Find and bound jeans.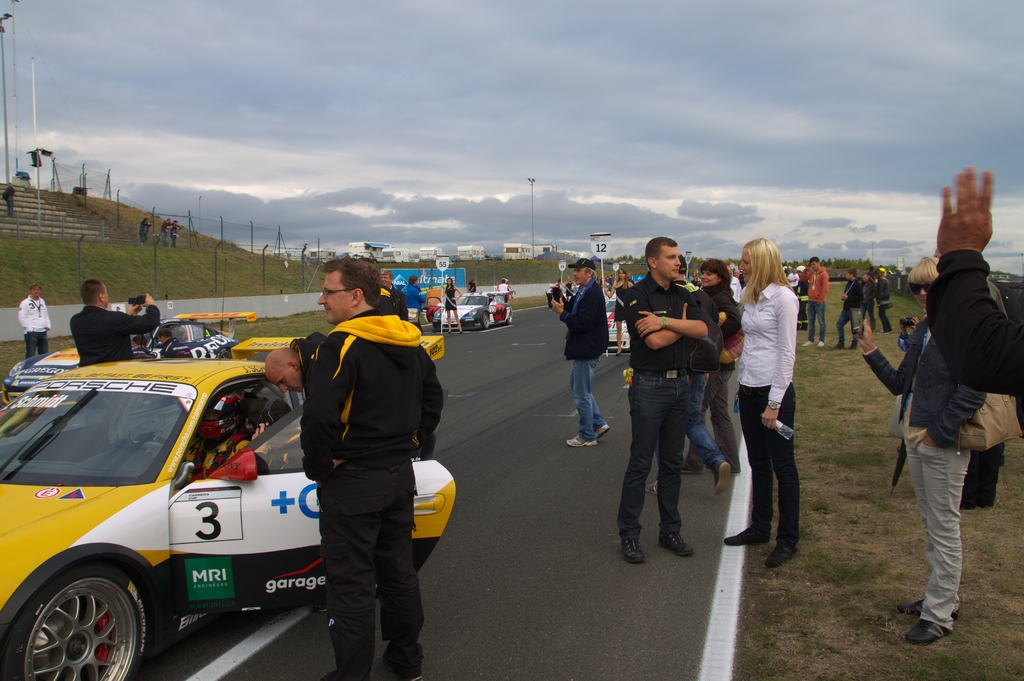
Bound: rect(879, 304, 895, 329).
